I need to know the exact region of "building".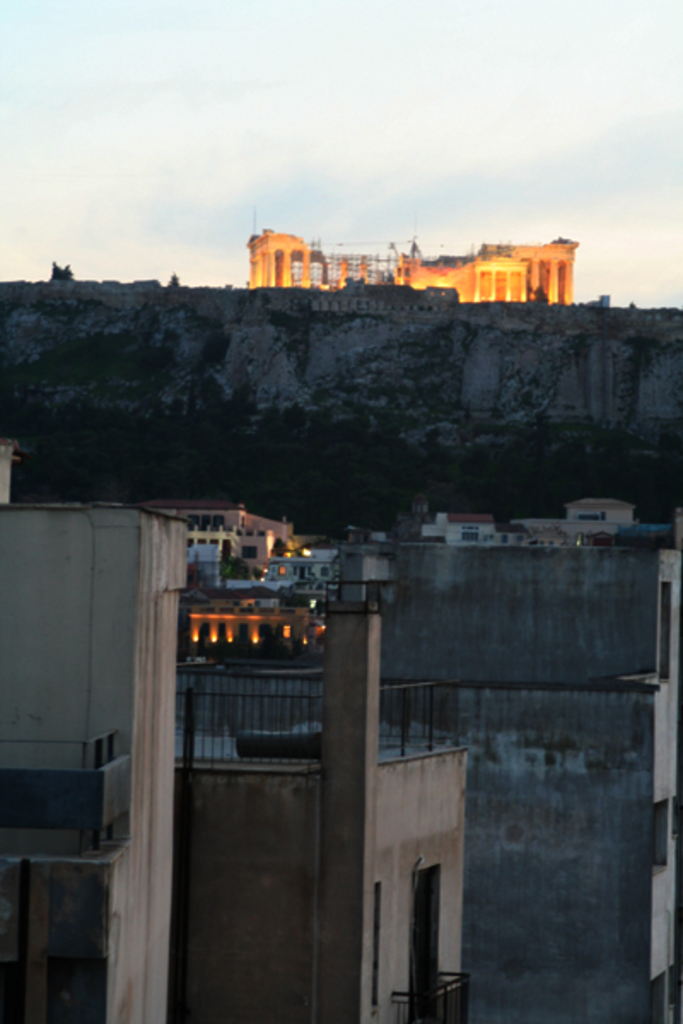
Region: (241,222,581,300).
